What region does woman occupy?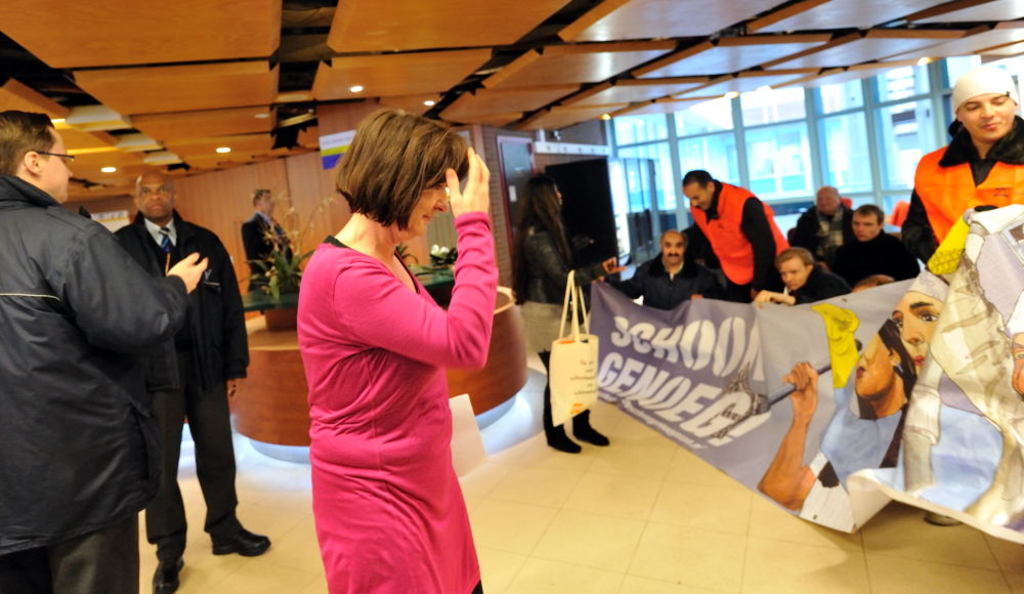
l=508, t=172, r=605, b=456.
